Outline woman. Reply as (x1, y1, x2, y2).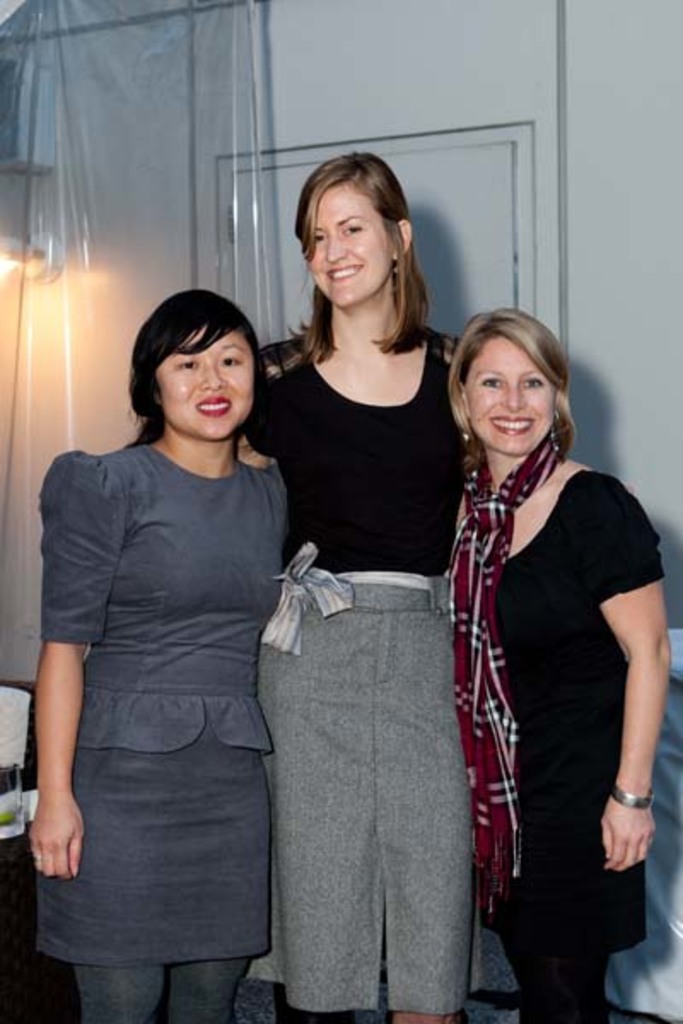
(32, 285, 301, 1022).
